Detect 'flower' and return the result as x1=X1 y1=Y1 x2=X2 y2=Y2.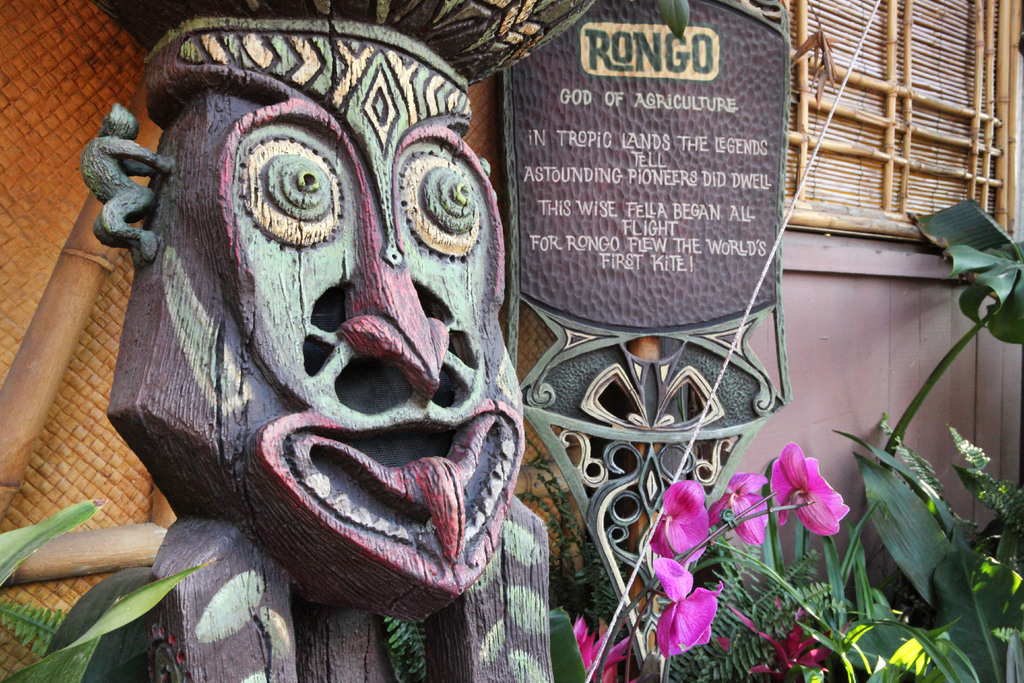
x1=726 y1=593 x2=856 y2=682.
